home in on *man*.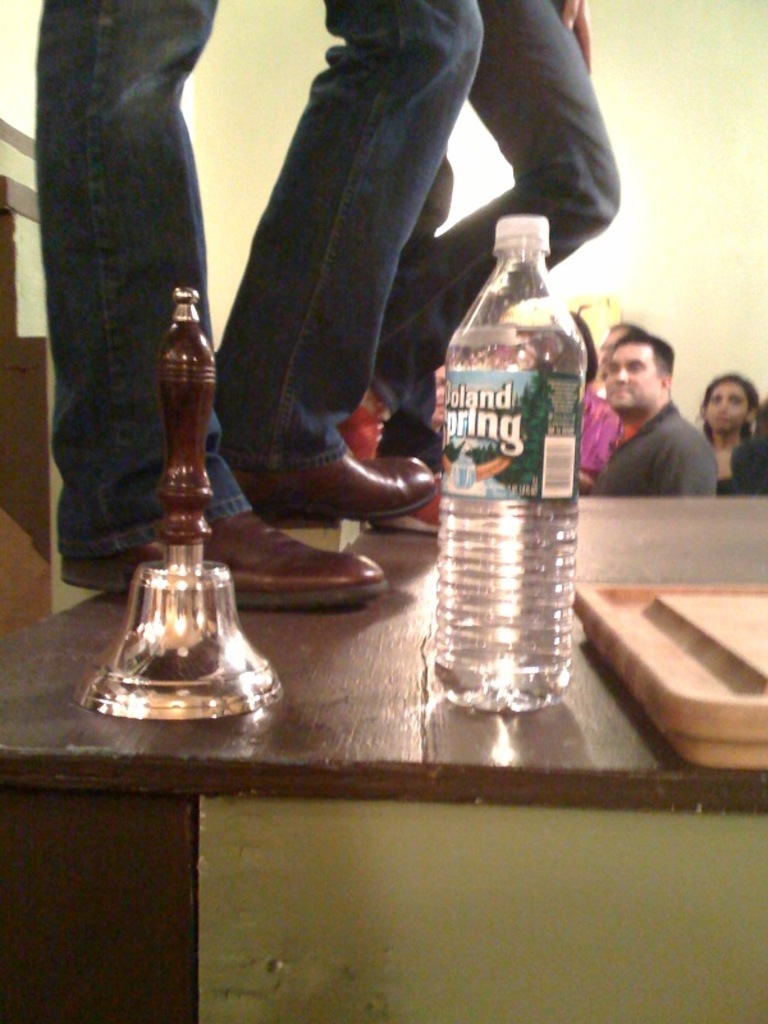
Homed in at [x1=337, y1=0, x2=622, y2=536].
